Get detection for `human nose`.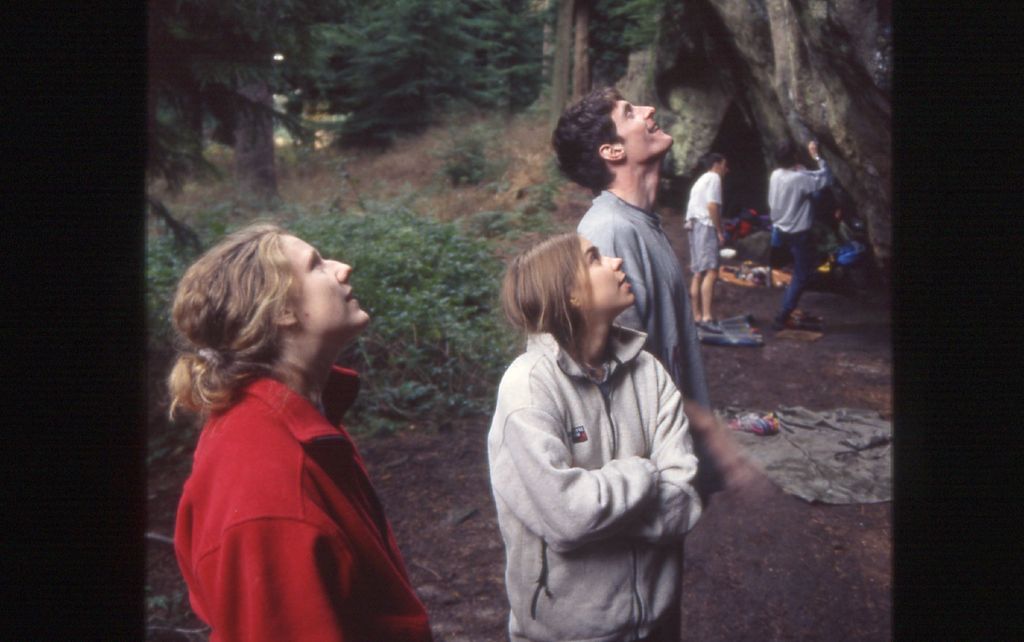
Detection: rect(607, 255, 623, 268).
